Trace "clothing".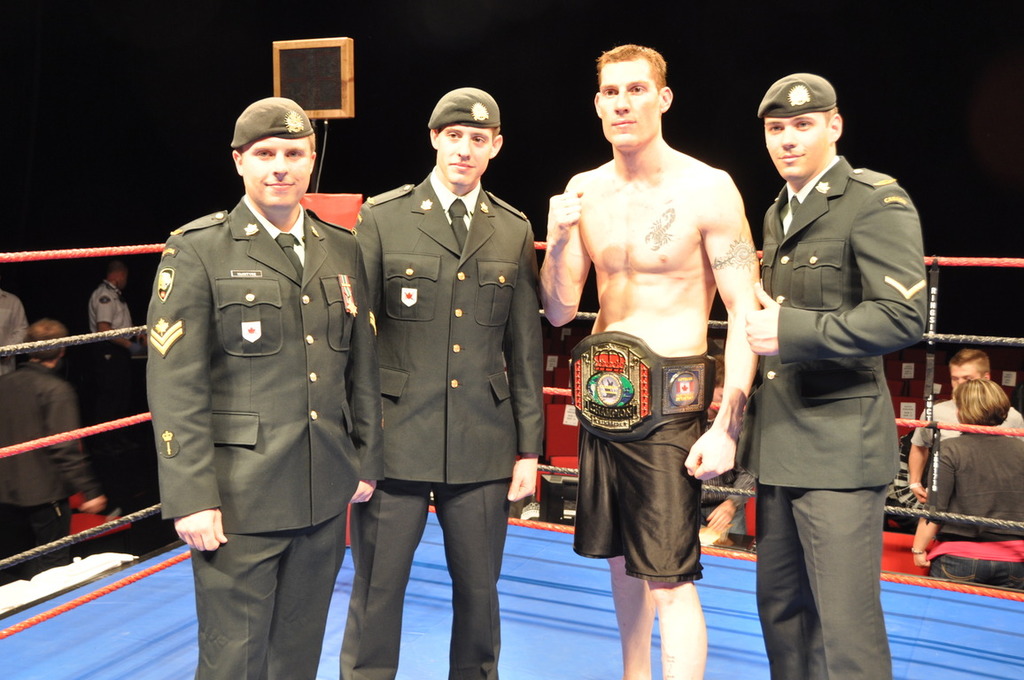
Traced to bbox(336, 478, 508, 679).
